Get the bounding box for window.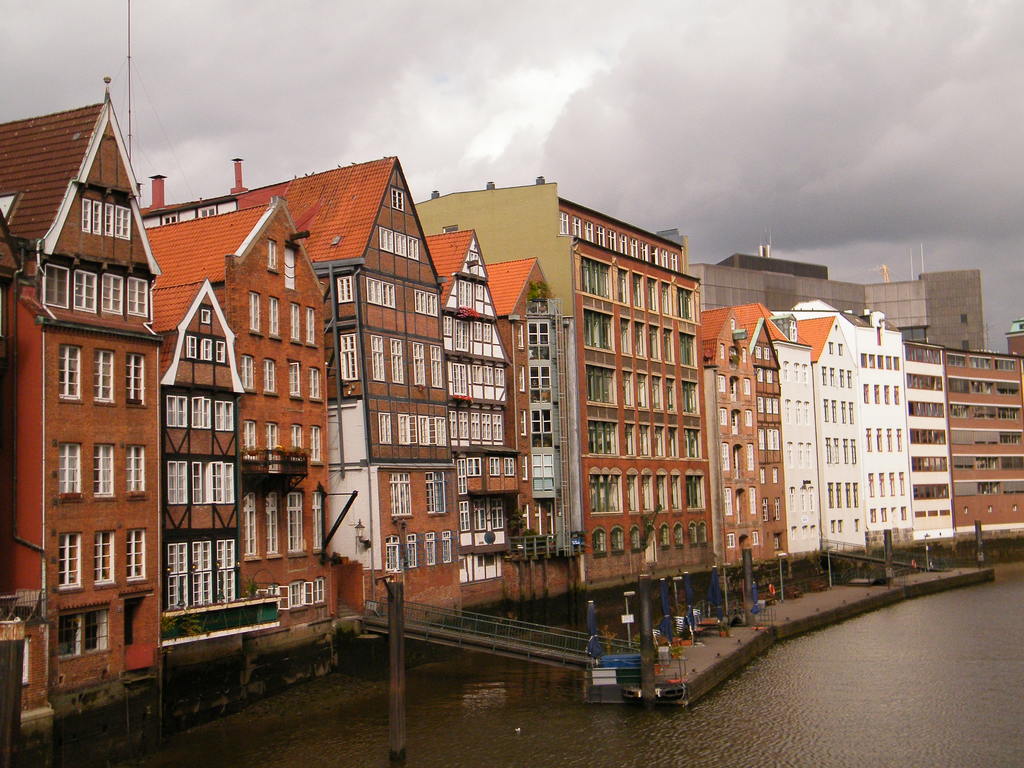
(x1=162, y1=538, x2=189, y2=573).
